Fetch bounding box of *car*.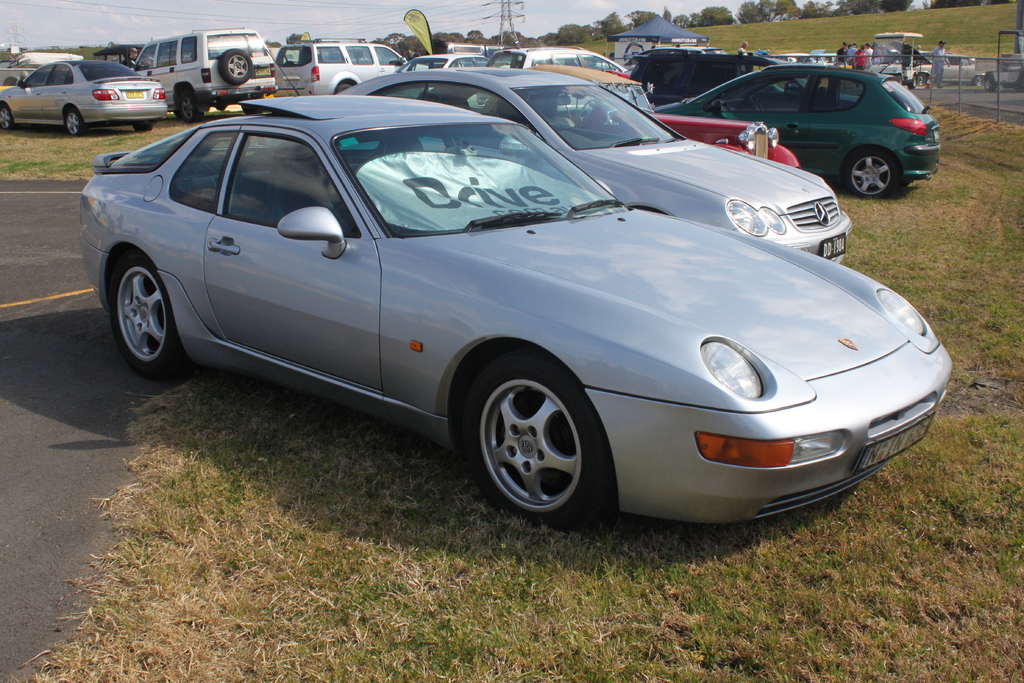
Bbox: crop(915, 53, 986, 89).
